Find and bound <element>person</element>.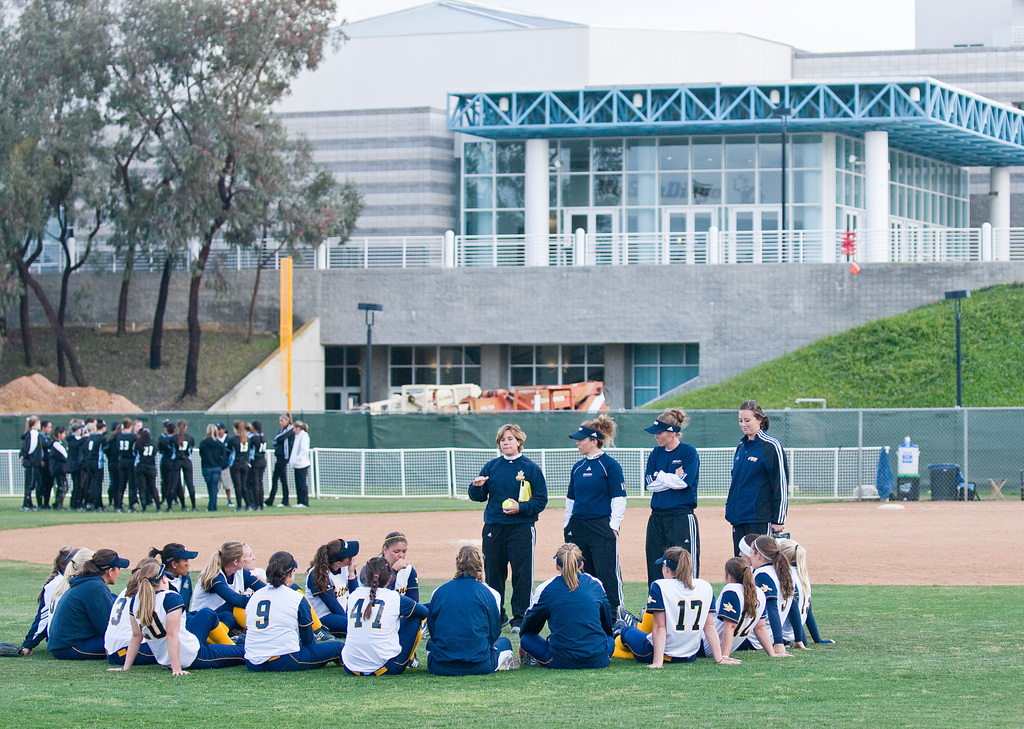
Bound: Rect(343, 554, 428, 678).
